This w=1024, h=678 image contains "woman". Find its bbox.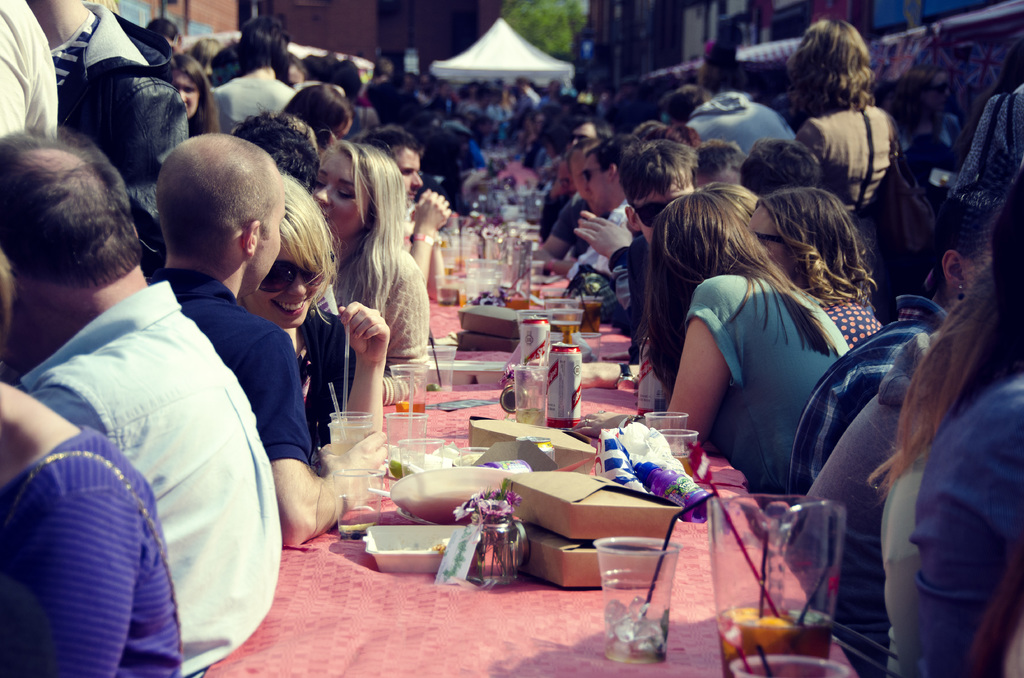
select_region(308, 138, 432, 407).
